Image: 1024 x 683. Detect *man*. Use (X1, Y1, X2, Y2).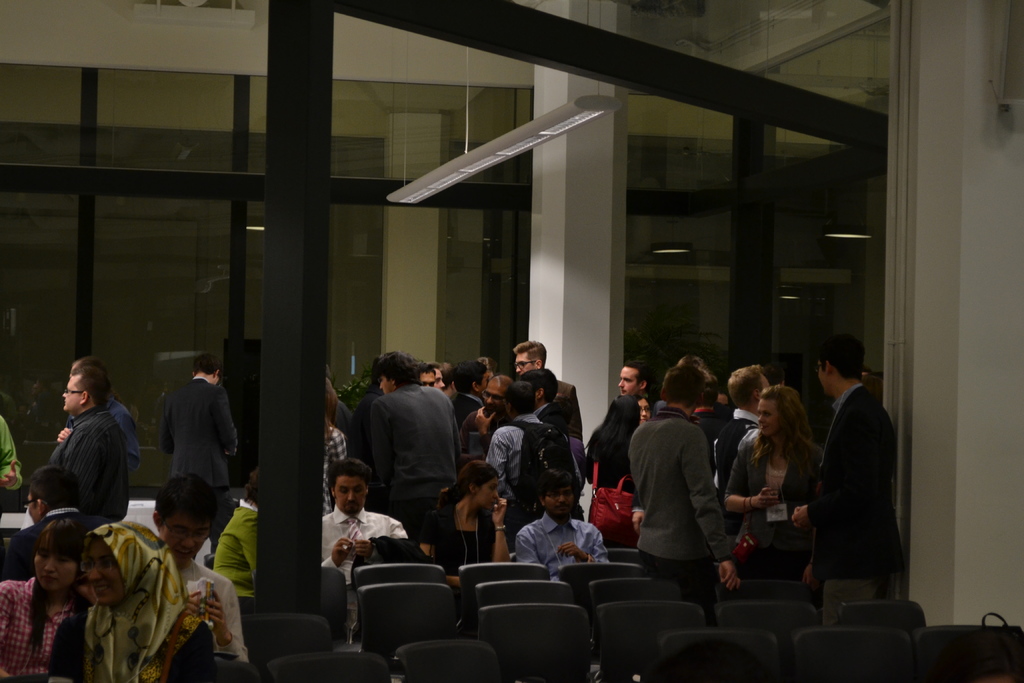
(344, 351, 383, 464).
